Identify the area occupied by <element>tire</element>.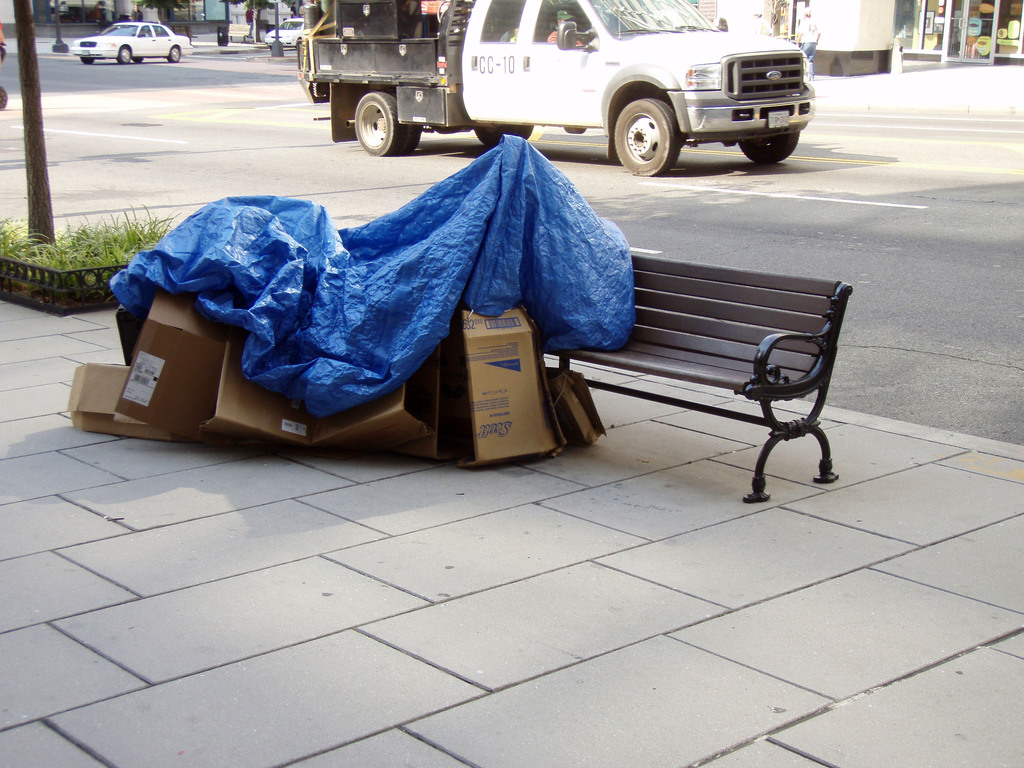
Area: bbox=(740, 133, 799, 163).
